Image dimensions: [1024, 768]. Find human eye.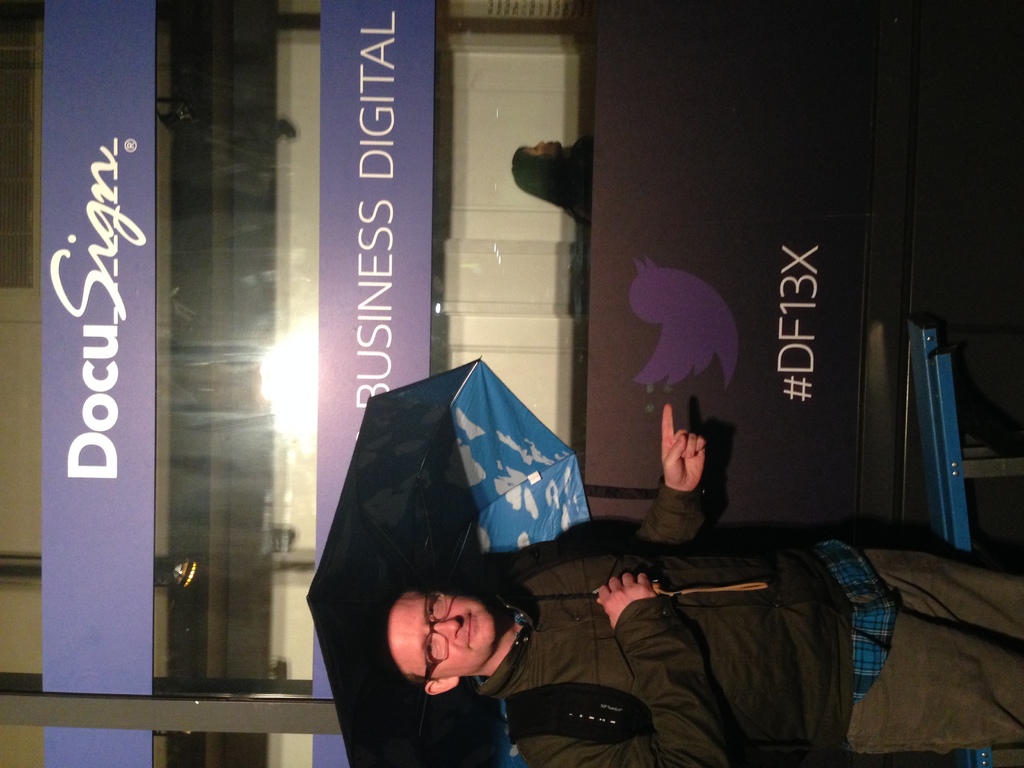
<box>428,596,440,625</box>.
